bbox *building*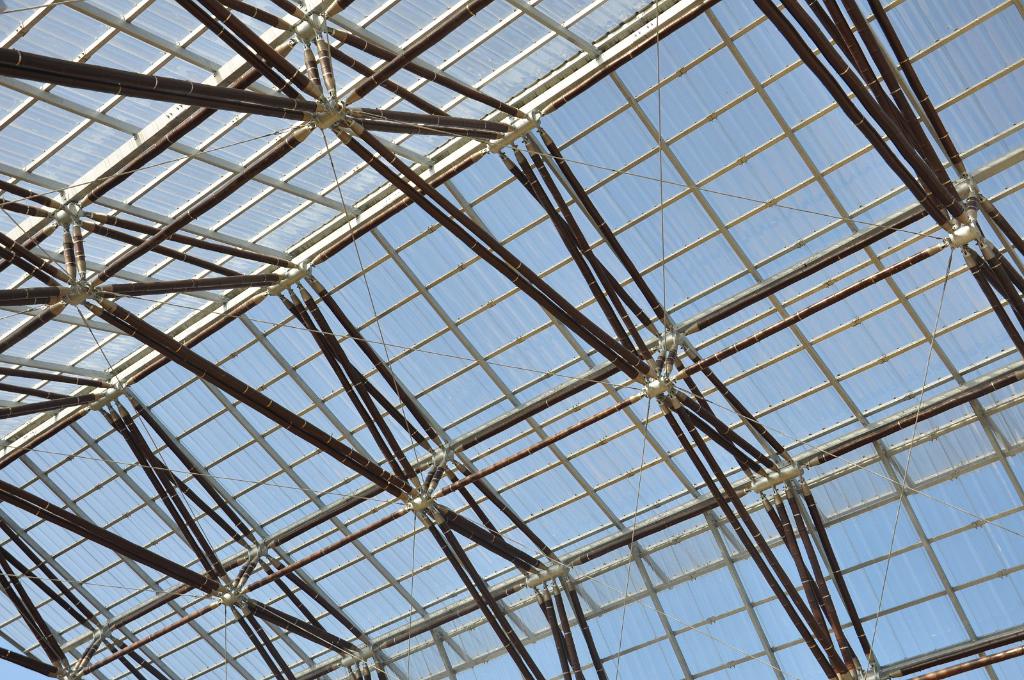
{"left": 0, "top": 0, "right": 1023, "bottom": 679}
